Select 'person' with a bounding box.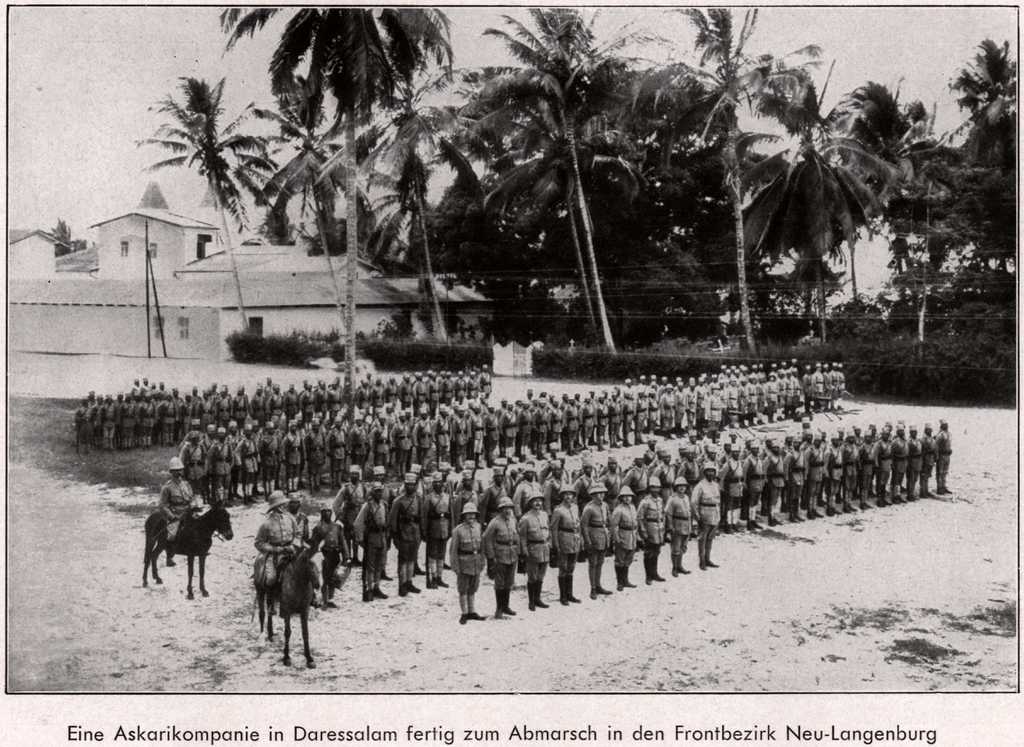
bbox(118, 395, 134, 455).
